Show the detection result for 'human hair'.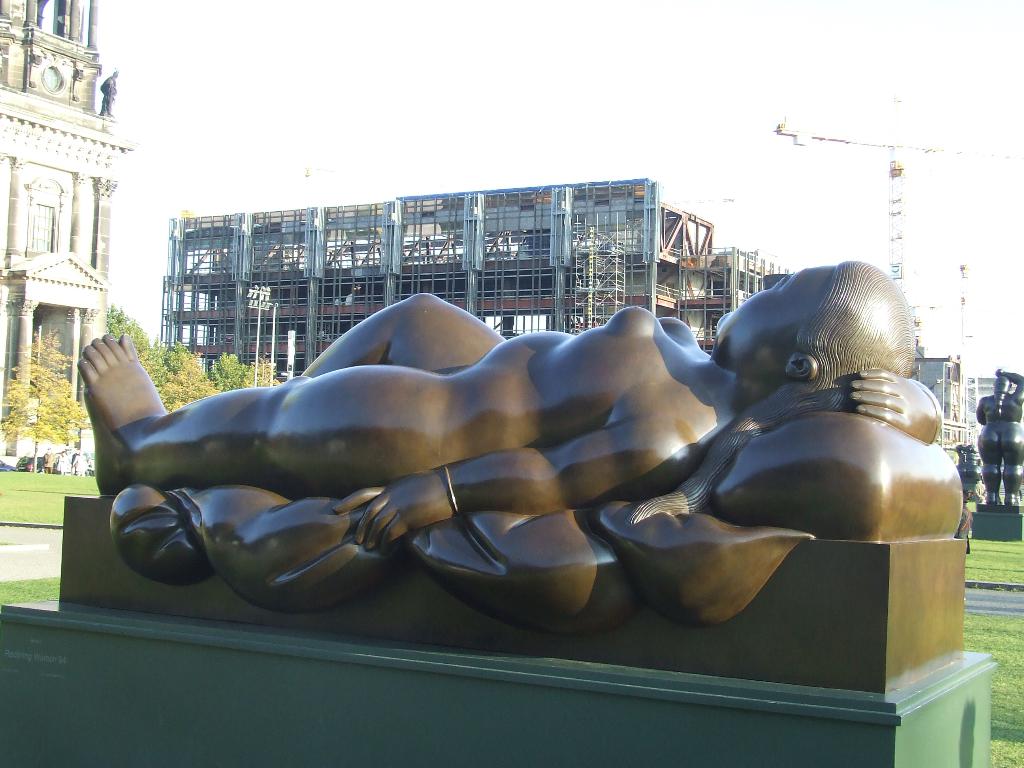
BBox(627, 262, 918, 522).
